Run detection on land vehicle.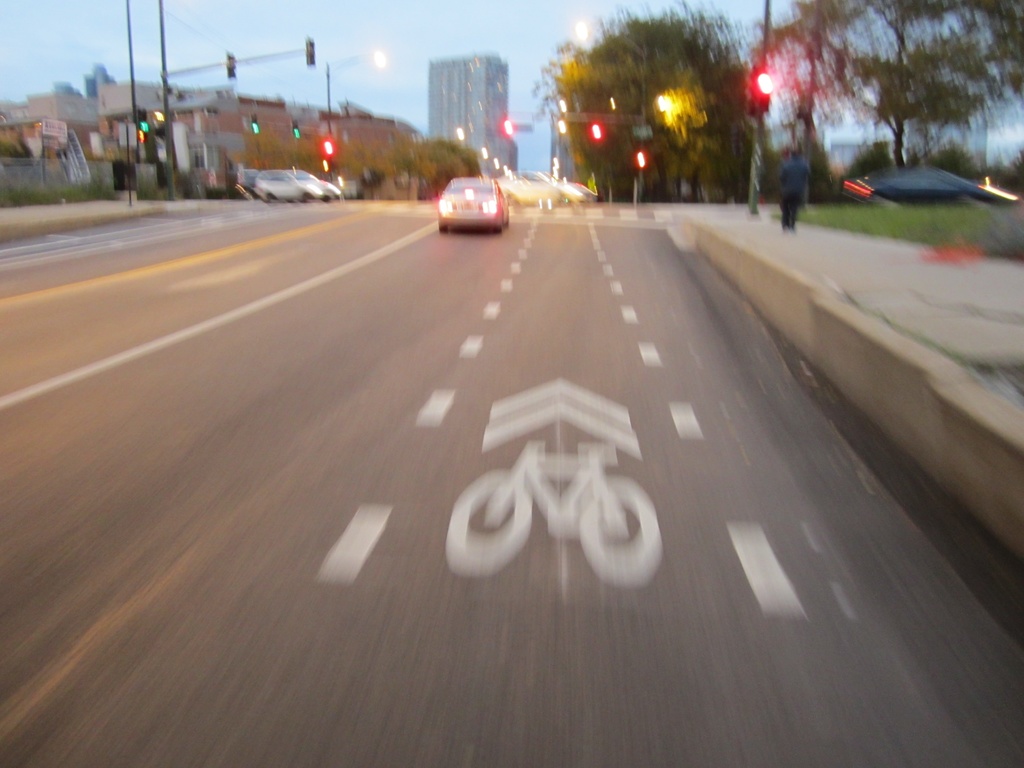
Result: (250, 170, 346, 205).
